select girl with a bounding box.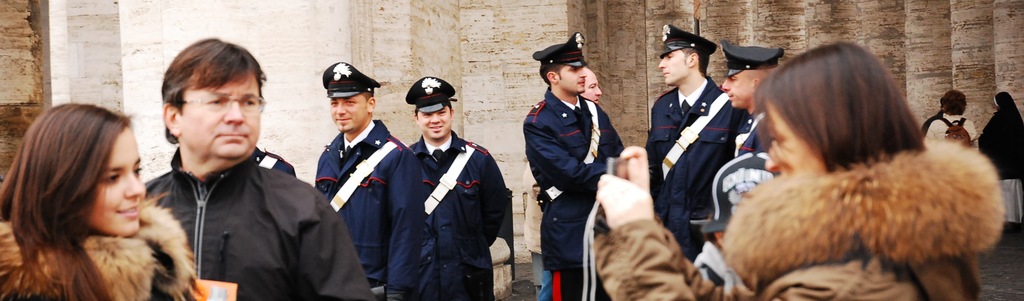
(left=0, top=101, right=212, bottom=300).
